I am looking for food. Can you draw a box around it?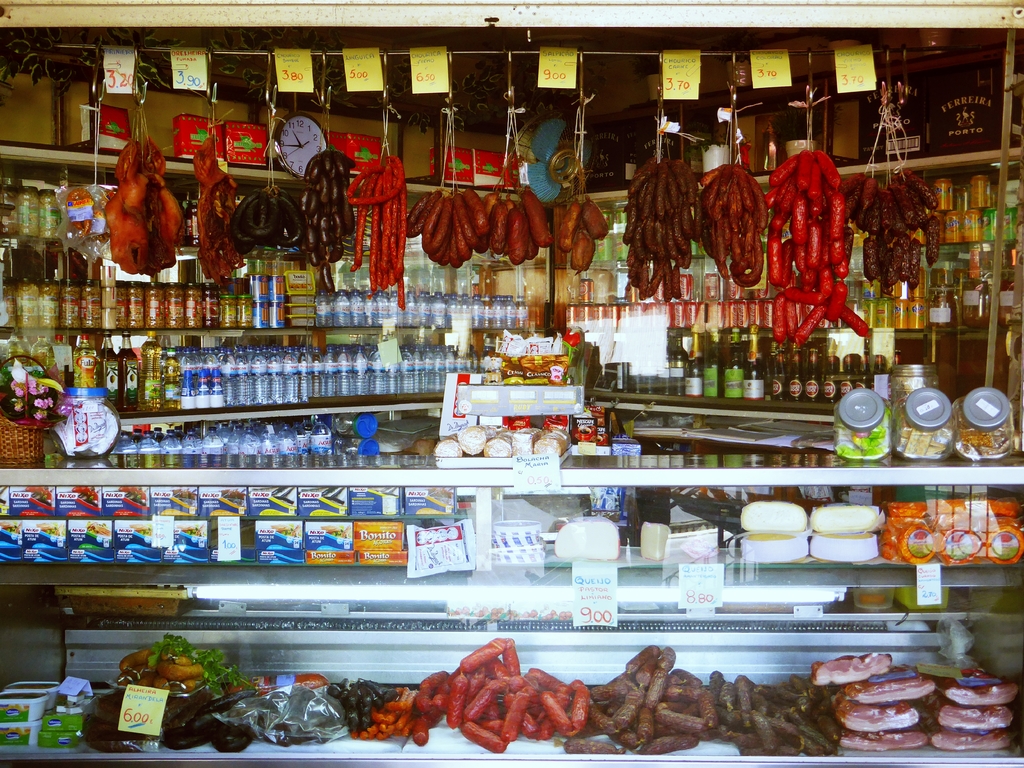
Sure, the bounding box is BBox(409, 189, 493, 275).
